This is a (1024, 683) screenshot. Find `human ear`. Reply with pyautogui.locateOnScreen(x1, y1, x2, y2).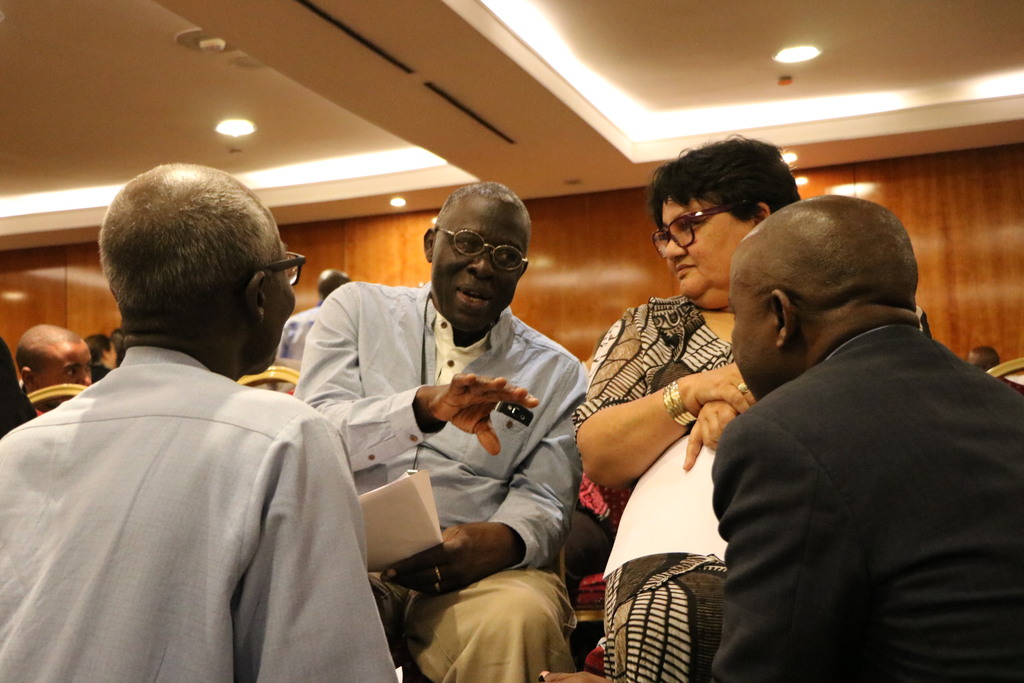
pyautogui.locateOnScreen(753, 199, 767, 224).
